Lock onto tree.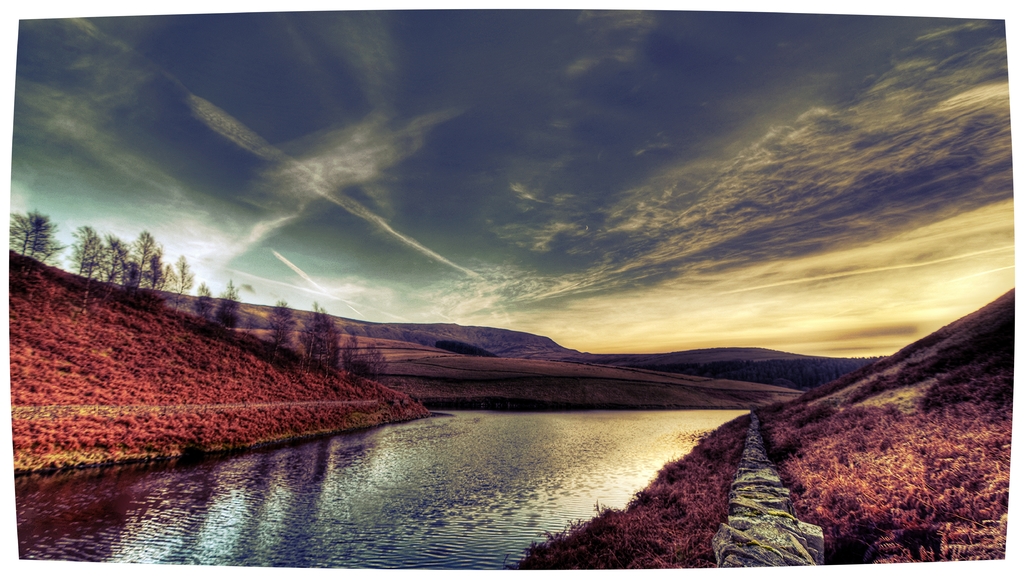
Locked: (left=0, top=200, right=47, bottom=261).
